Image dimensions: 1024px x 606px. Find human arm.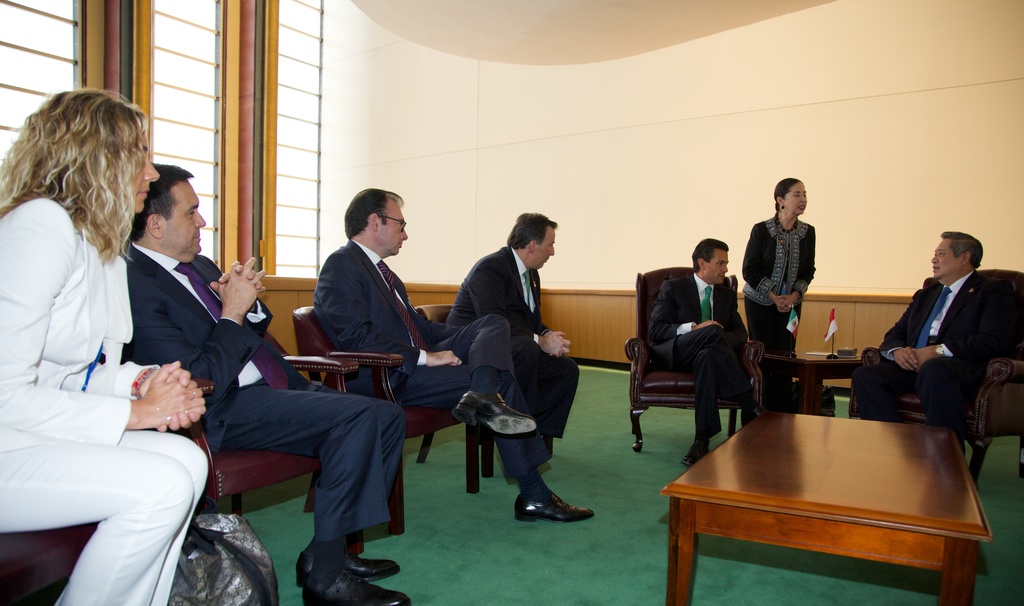
bbox(122, 253, 268, 405).
